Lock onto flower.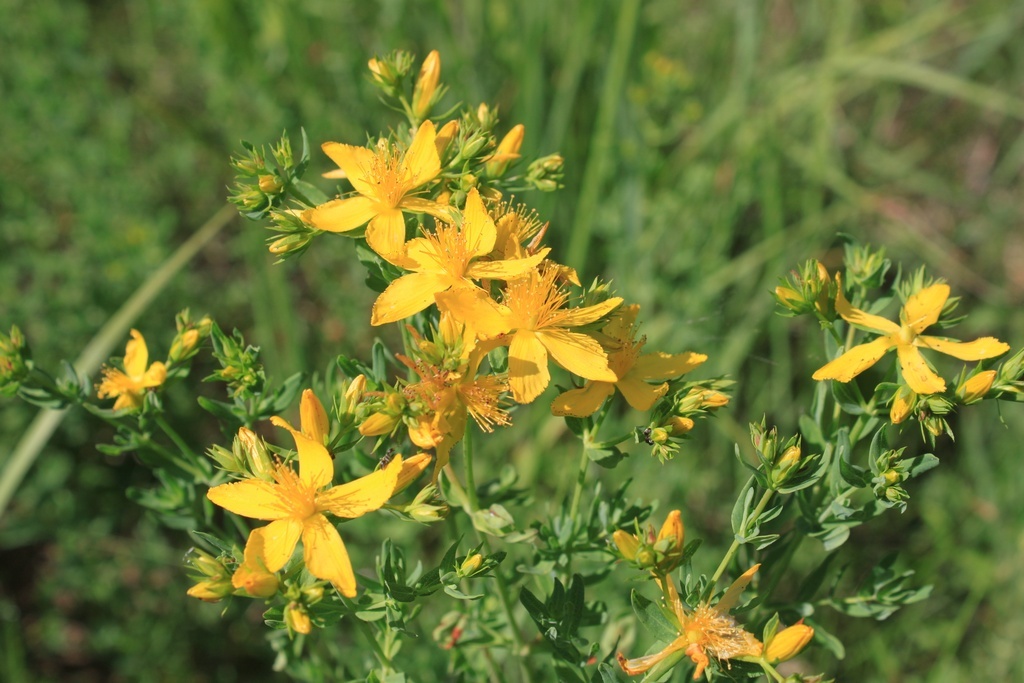
Locked: bbox=(816, 282, 1017, 394).
